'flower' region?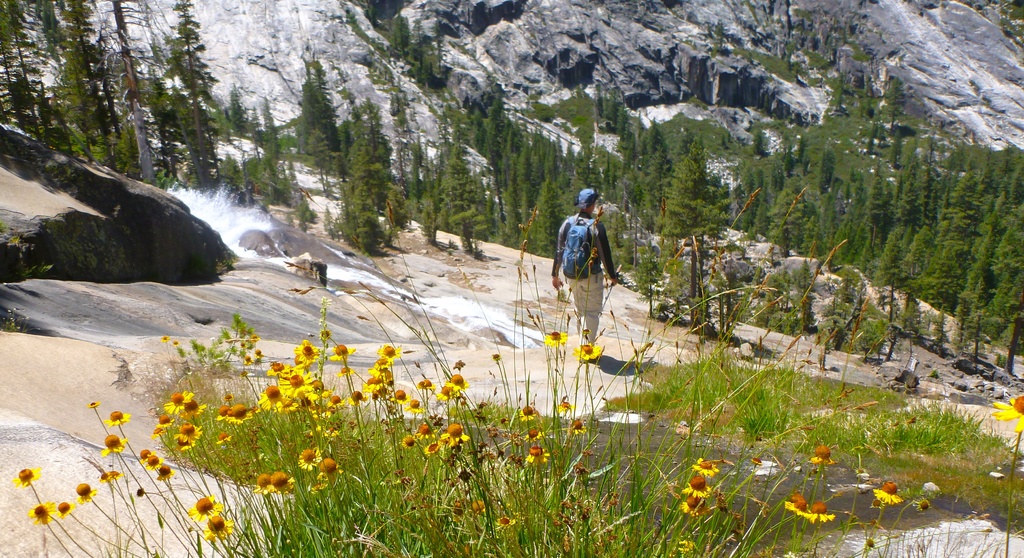
[873,480,911,509]
